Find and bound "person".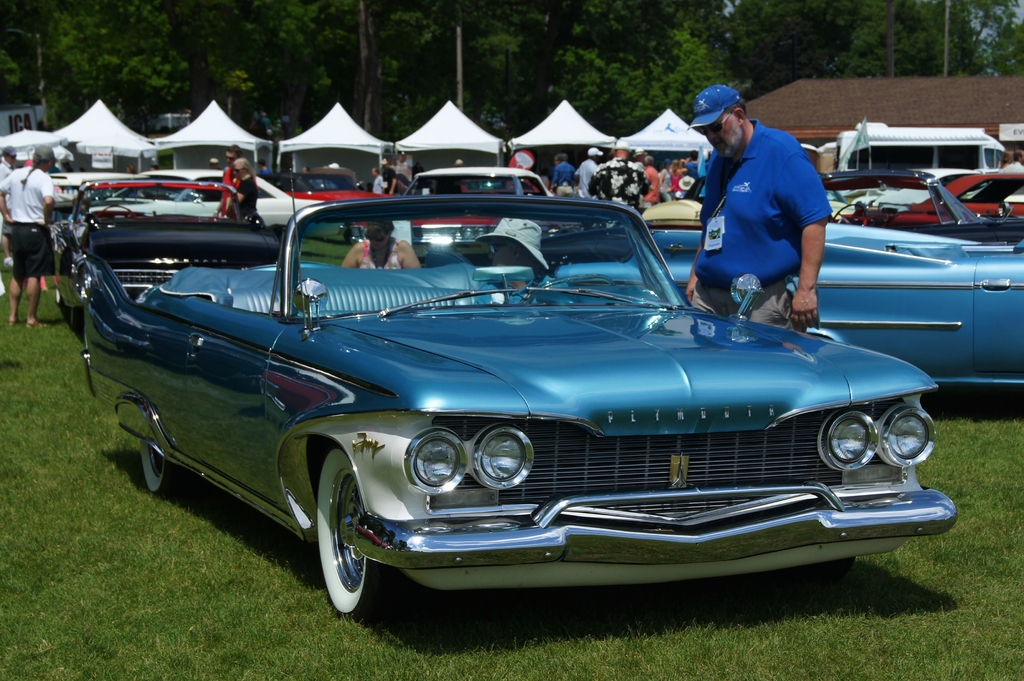
Bound: (x1=386, y1=149, x2=412, y2=193).
